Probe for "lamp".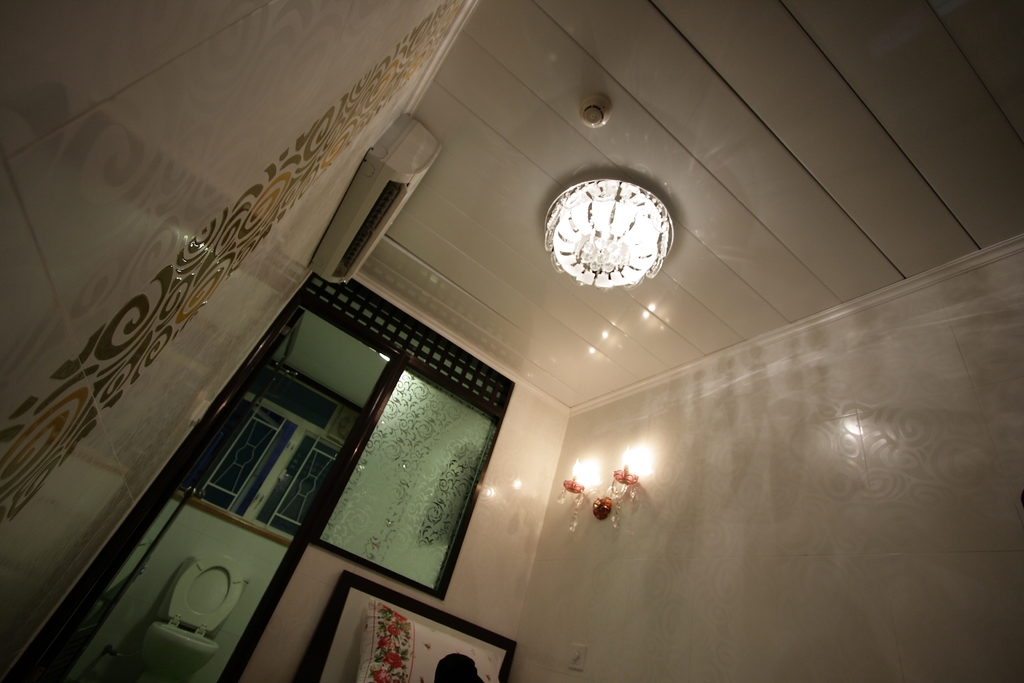
Probe result: l=561, t=458, r=605, b=499.
